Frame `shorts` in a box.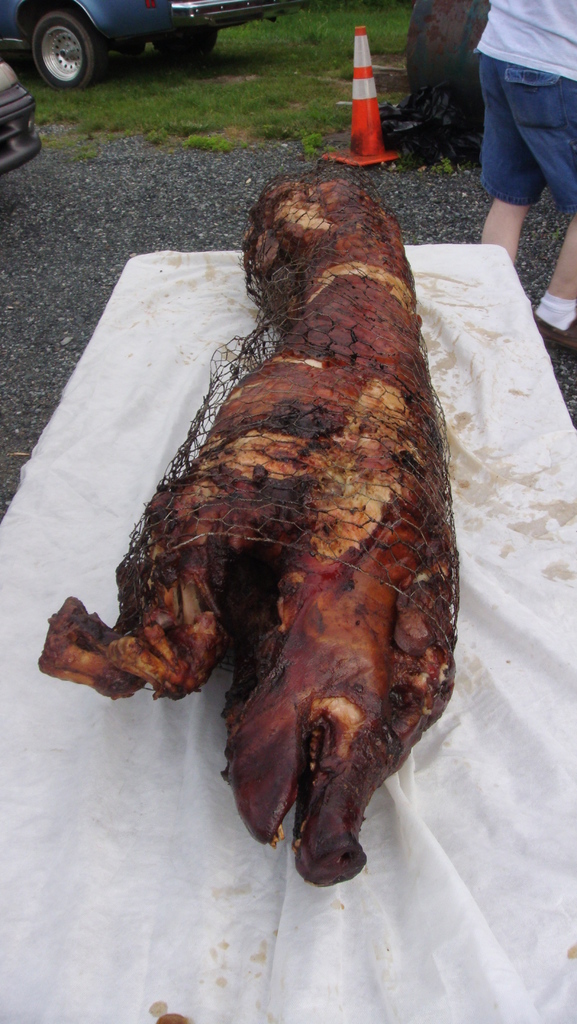
<box>479,51,576,212</box>.
